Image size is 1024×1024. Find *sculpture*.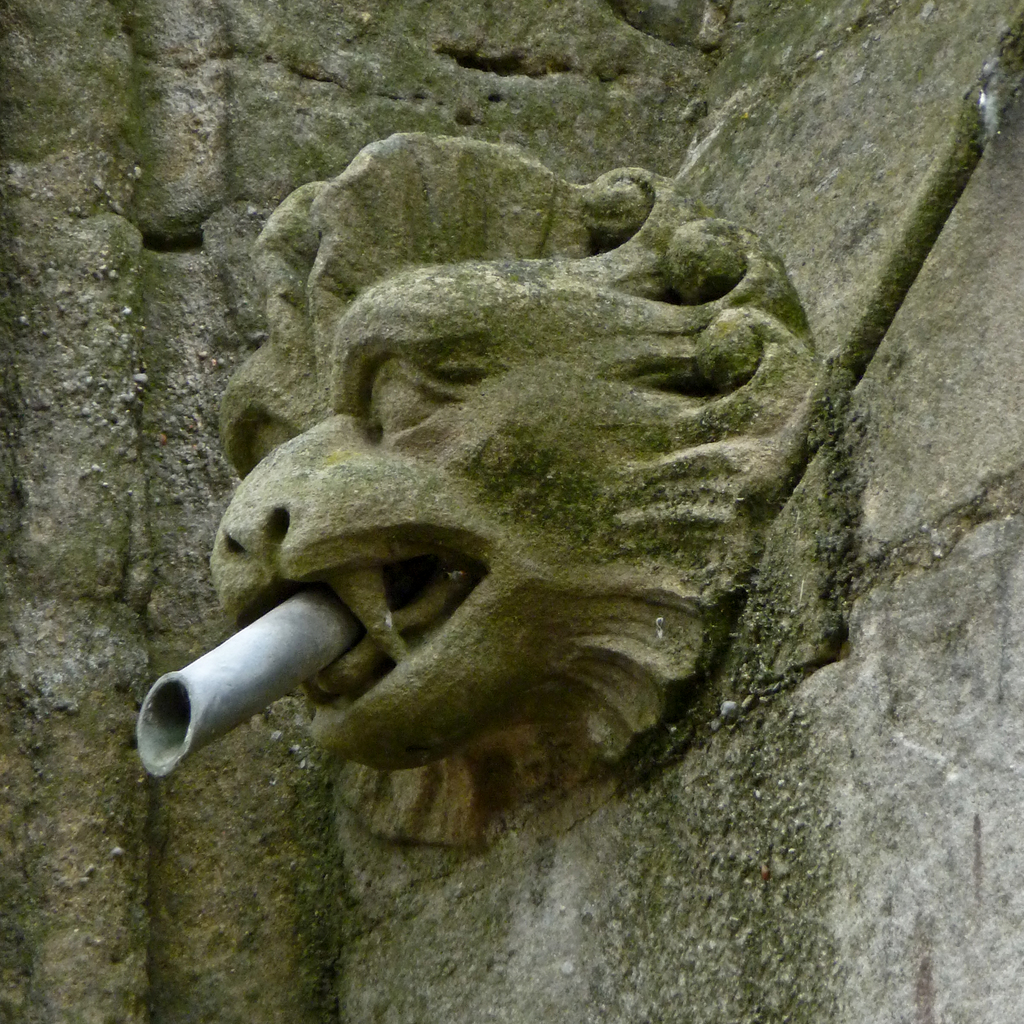
[159, 86, 936, 877].
